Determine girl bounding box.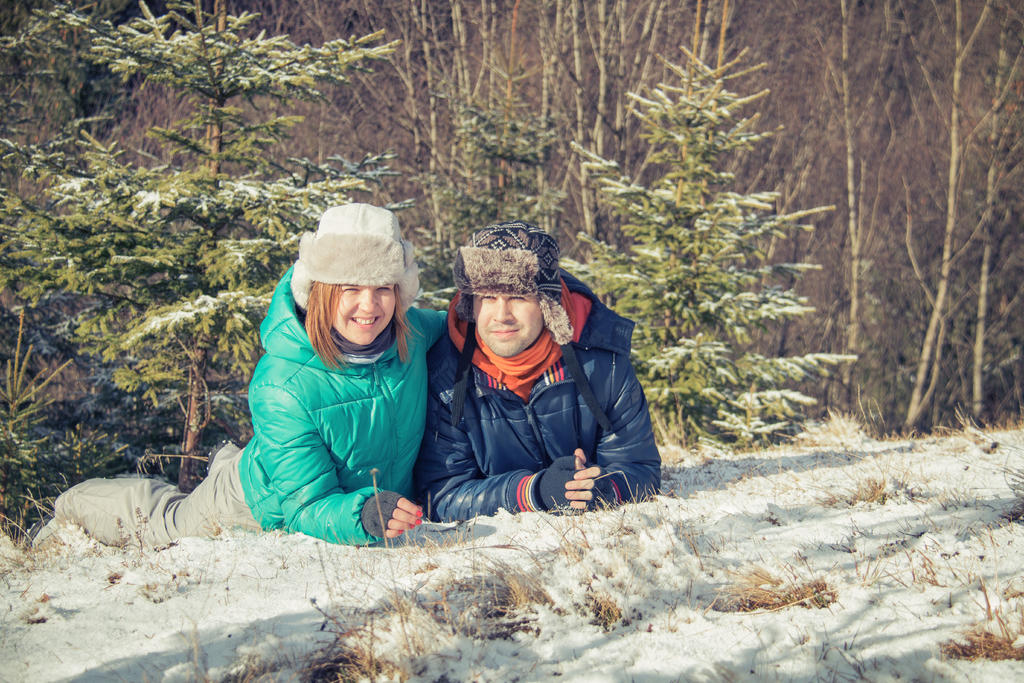
Determined: 51, 210, 463, 548.
